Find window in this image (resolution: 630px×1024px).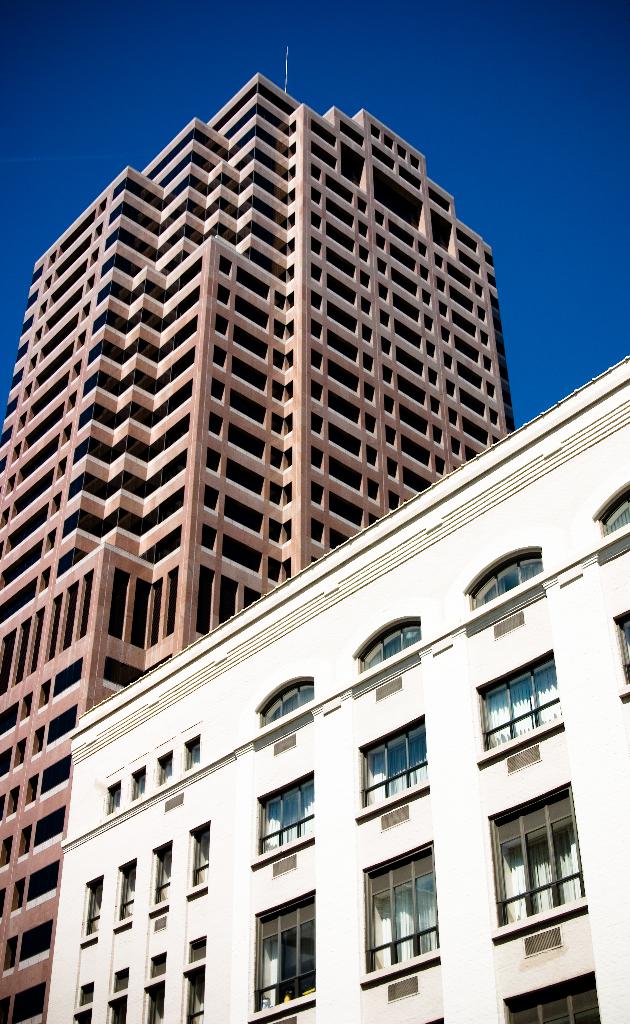
<bbox>465, 547, 544, 641</bbox>.
